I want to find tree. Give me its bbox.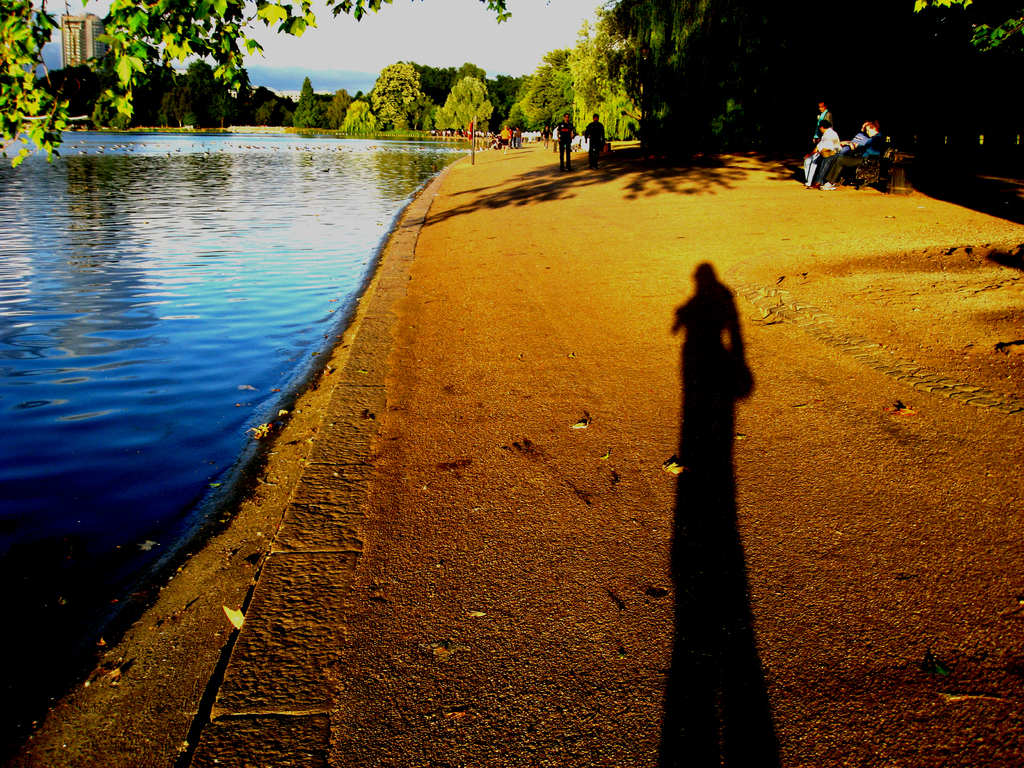
[345,99,375,131].
